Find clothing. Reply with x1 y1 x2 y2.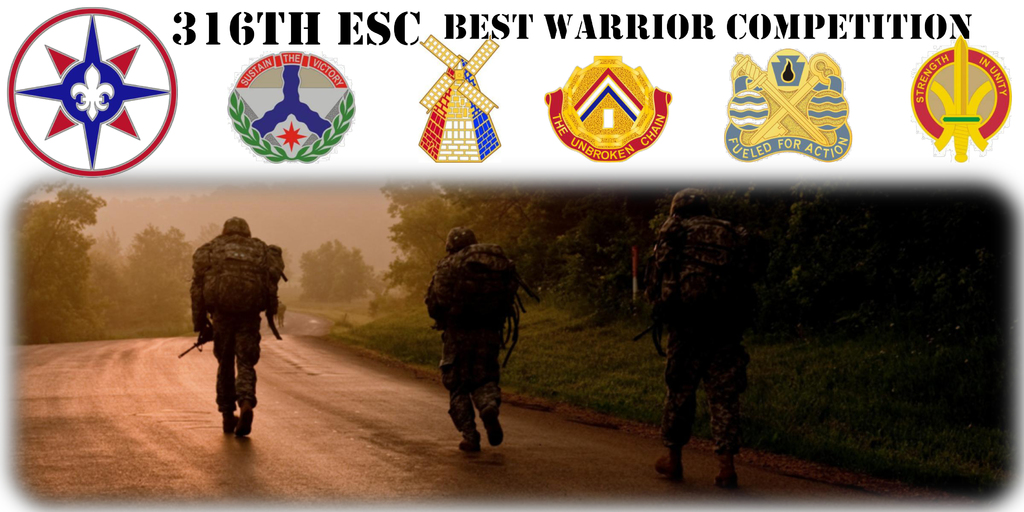
646 220 748 451.
